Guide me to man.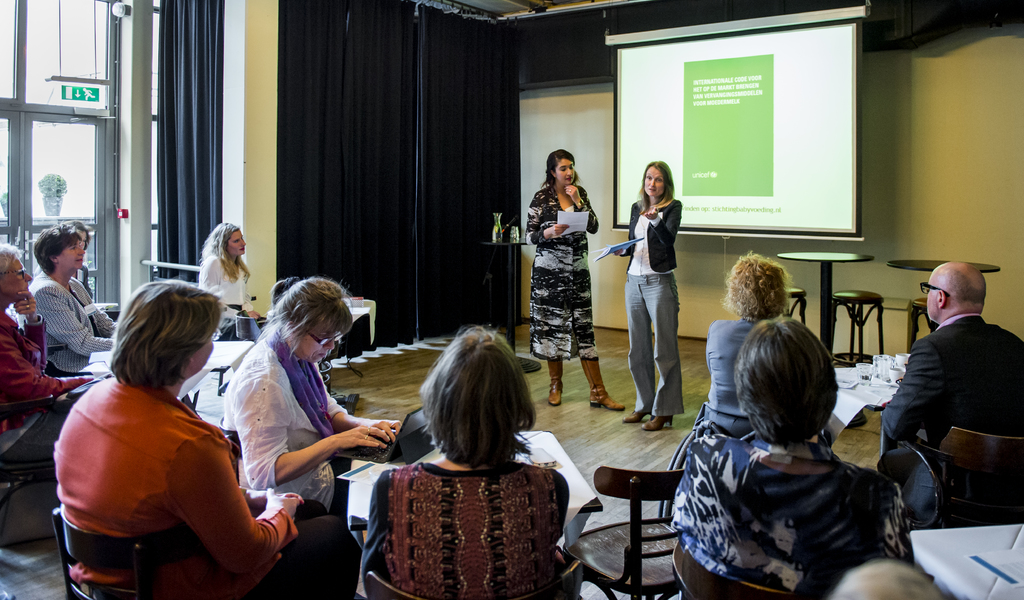
Guidance: box(889, 226, 1023, 578).
